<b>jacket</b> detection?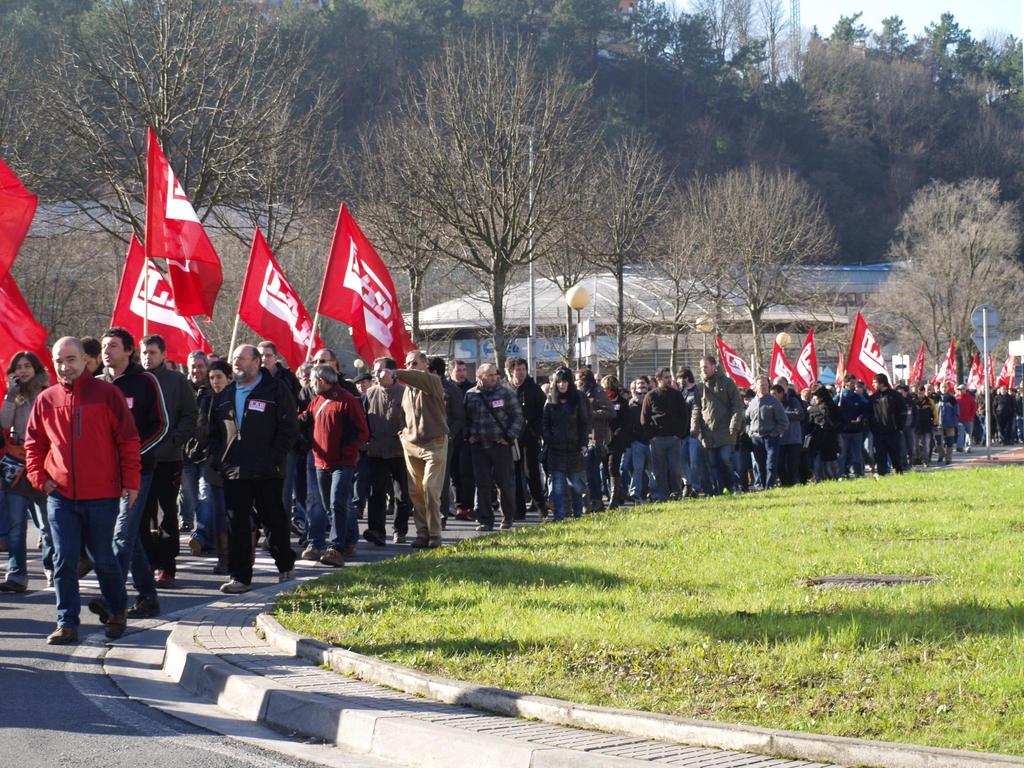
left=88, top=361, right=175, bottom=486
